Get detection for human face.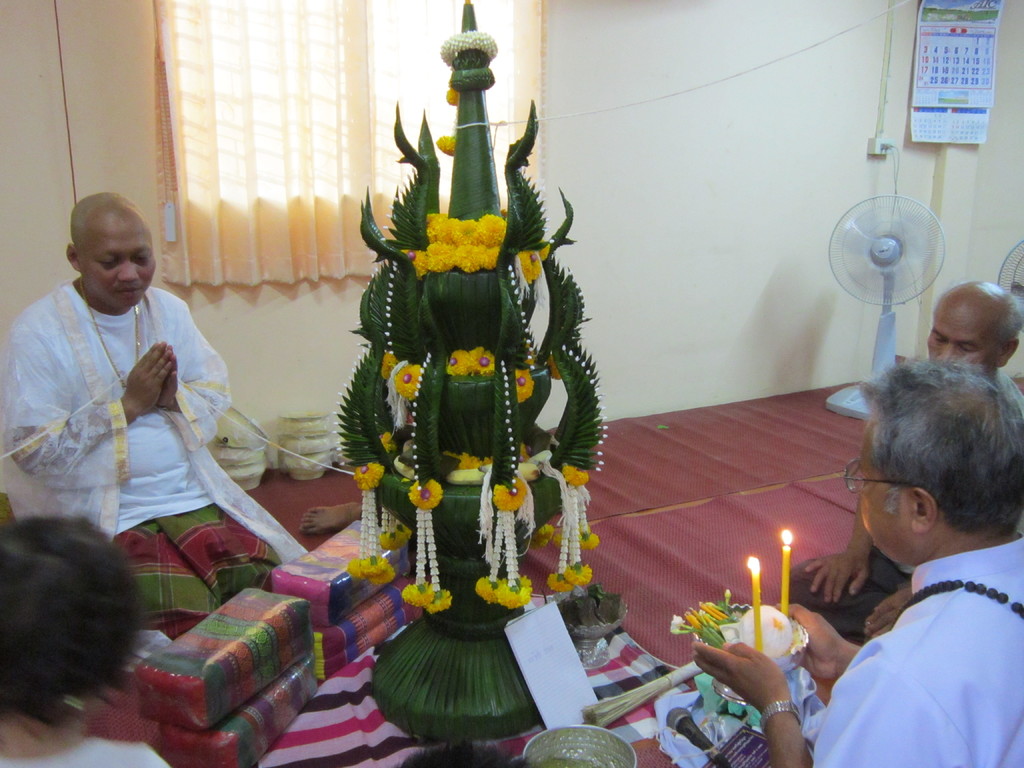
Detection: [left=83, top=217, right=156, bottom=307].
